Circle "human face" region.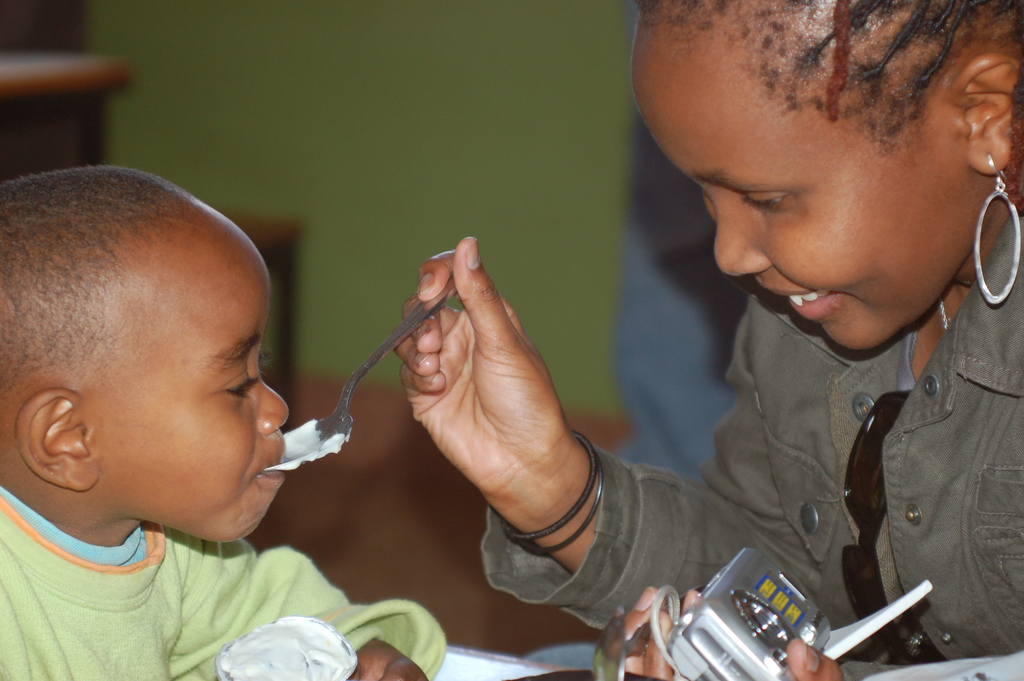
Region: (627, 10, 960, 352).
